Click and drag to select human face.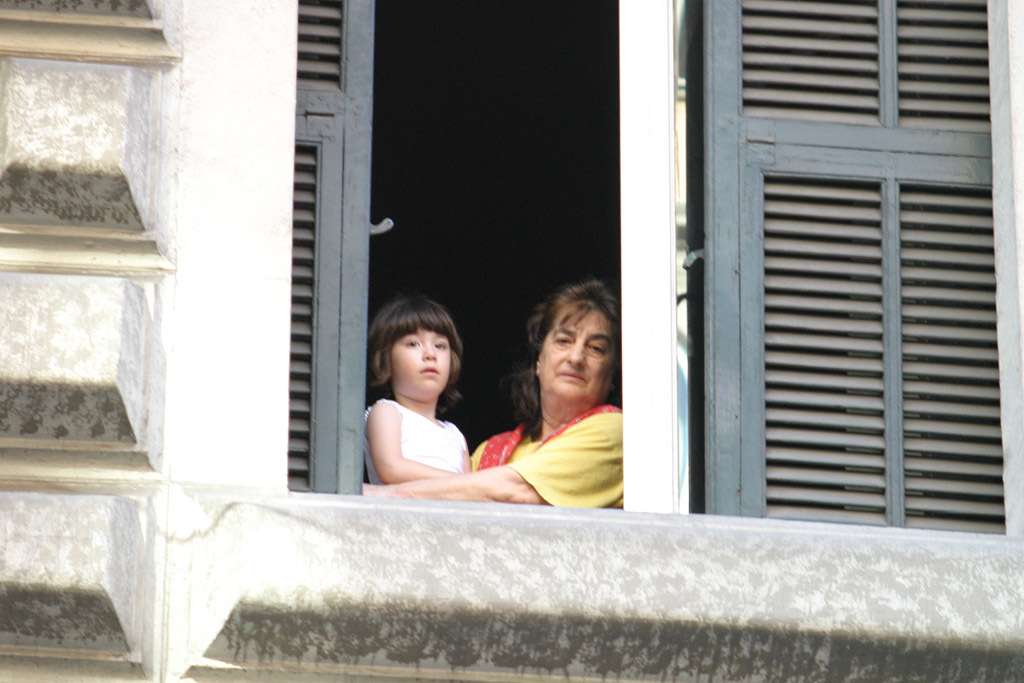
Selection: [left=534, top=296, right=615, bottom=407].
